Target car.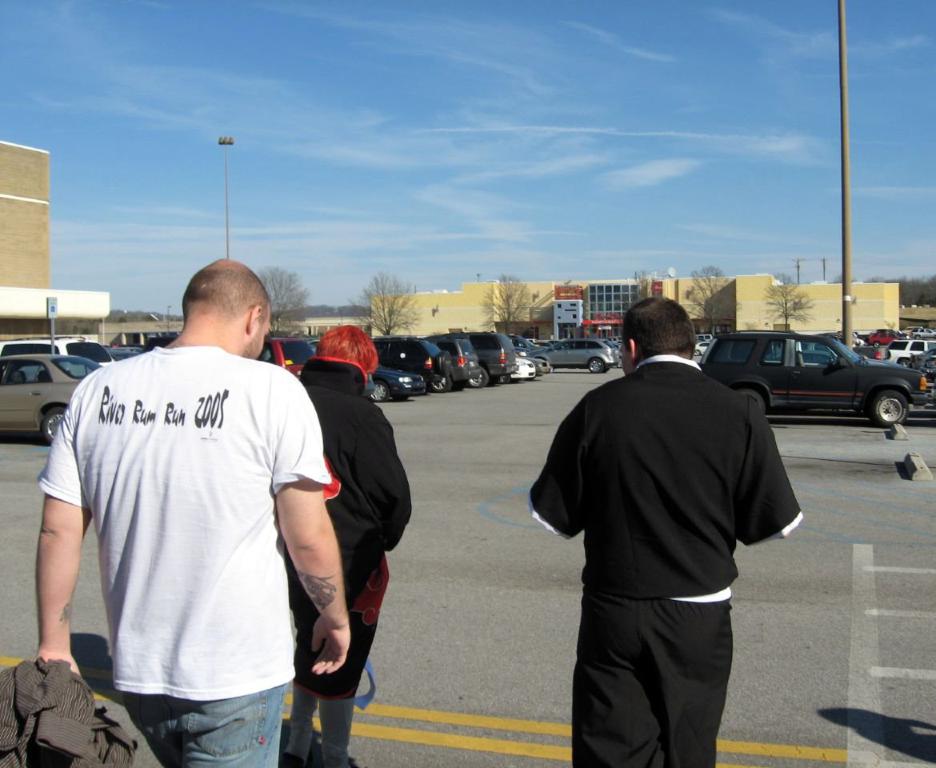
Target region: 904 326 934 338.
